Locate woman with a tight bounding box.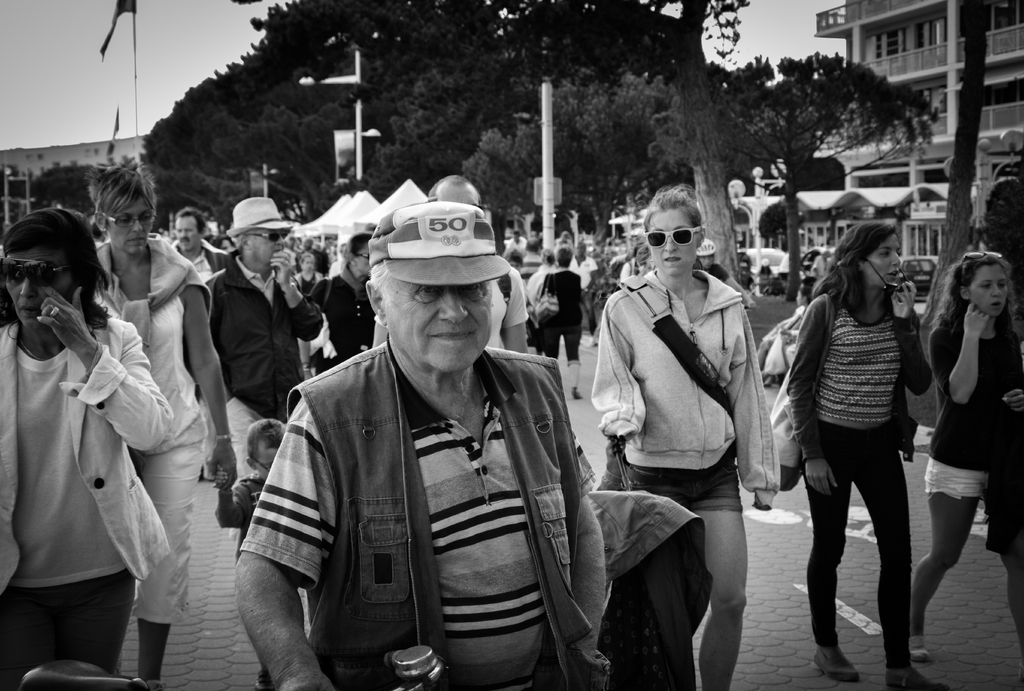
region(0, 206, 177, 690).
